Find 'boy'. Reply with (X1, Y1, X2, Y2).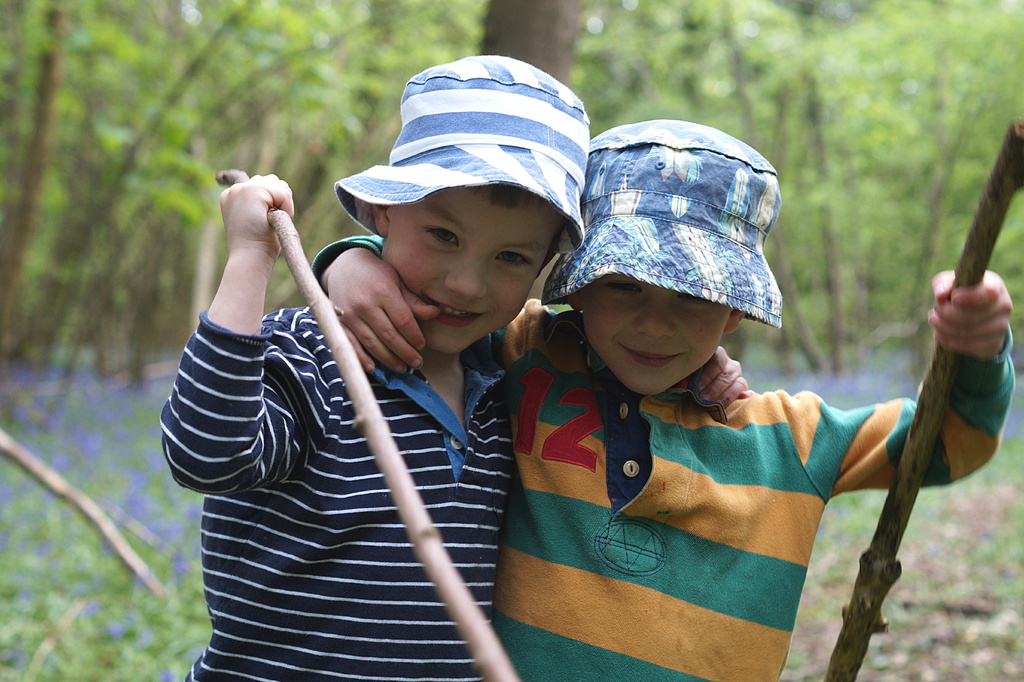
(306, 110, 1018, 681).
